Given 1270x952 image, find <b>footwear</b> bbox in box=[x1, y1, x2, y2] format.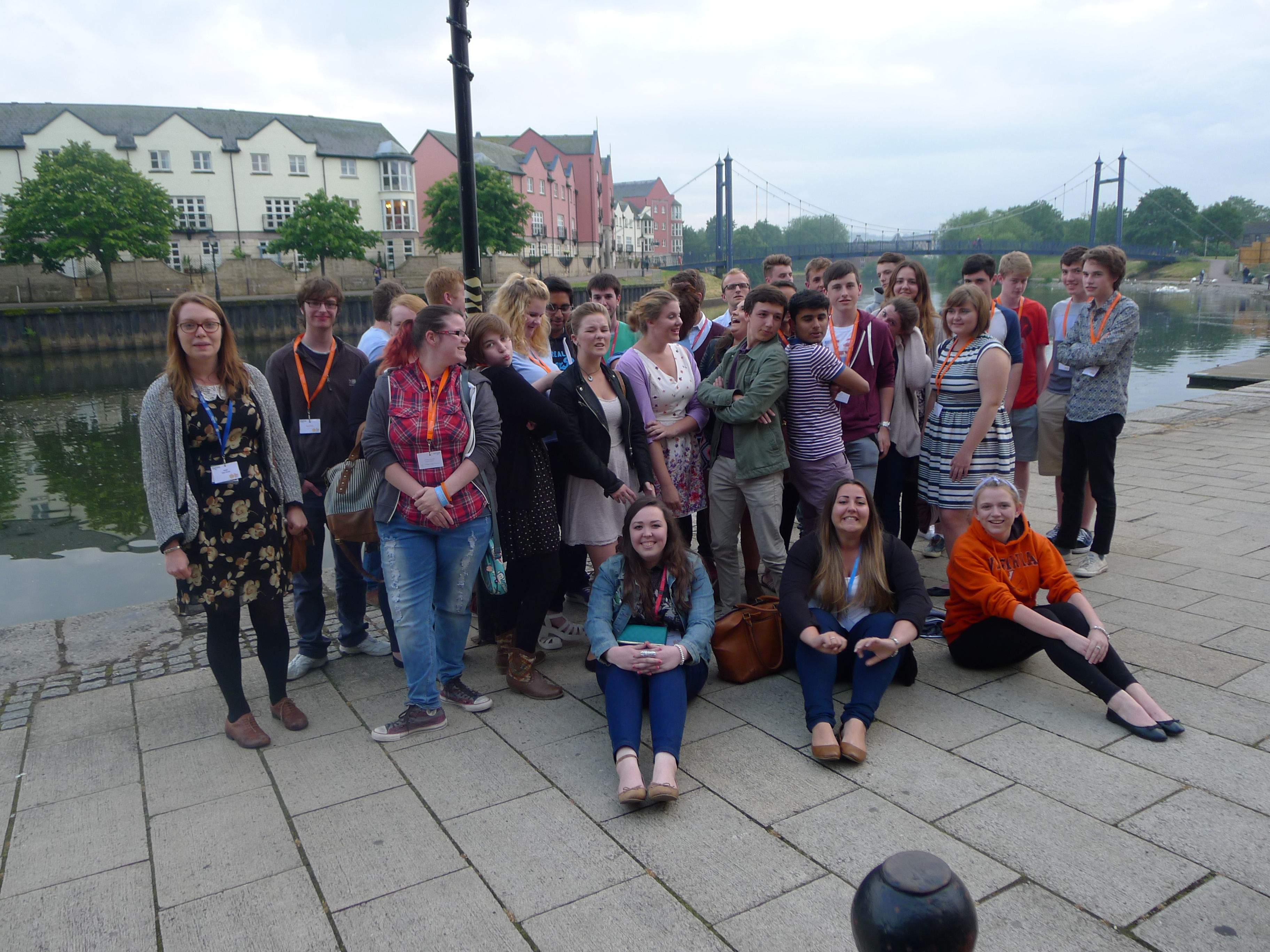
box=[213, 263, 224, 282].
